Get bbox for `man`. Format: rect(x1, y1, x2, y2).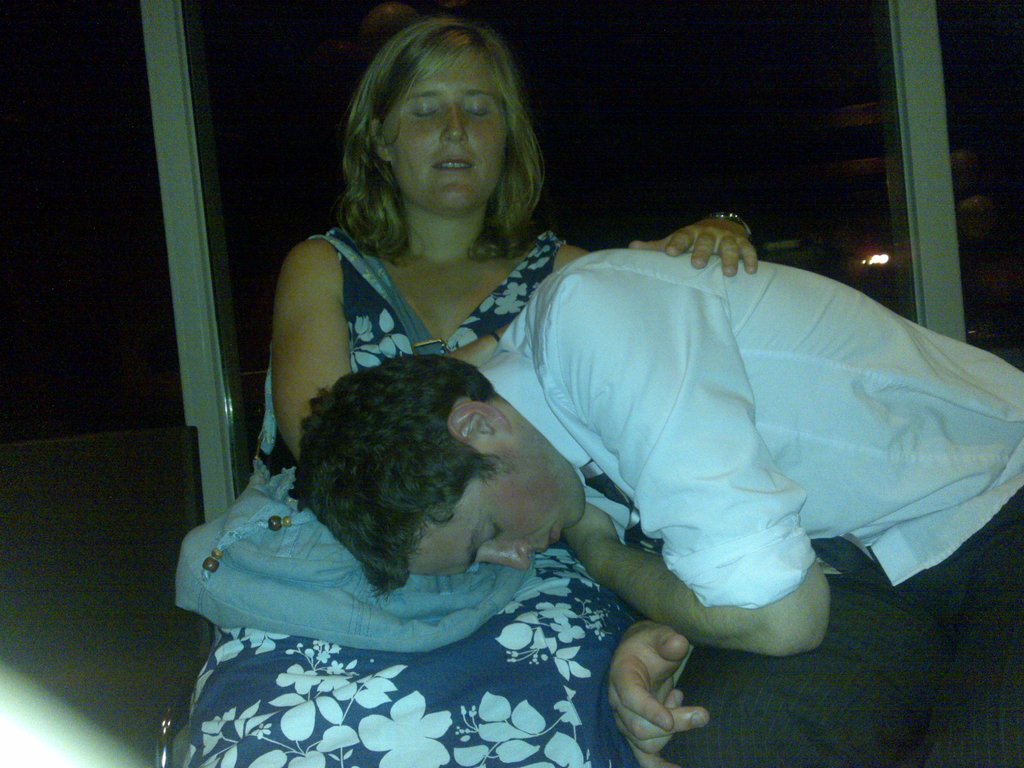
rect(307, 246, 1023, 767).
